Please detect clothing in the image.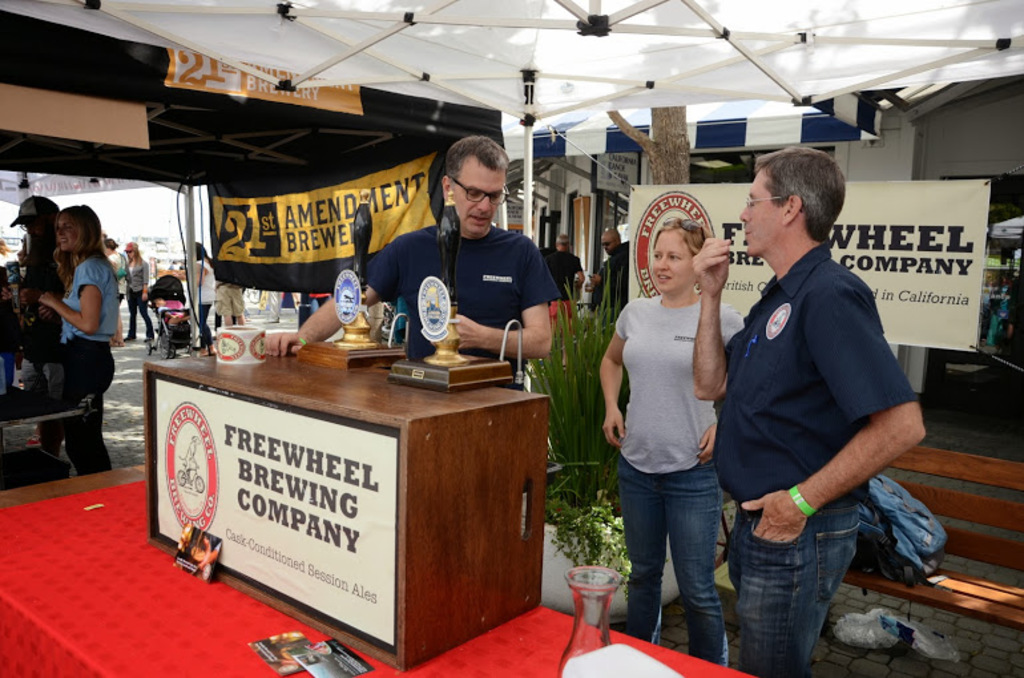
crop(588, 292, 753, 677).
